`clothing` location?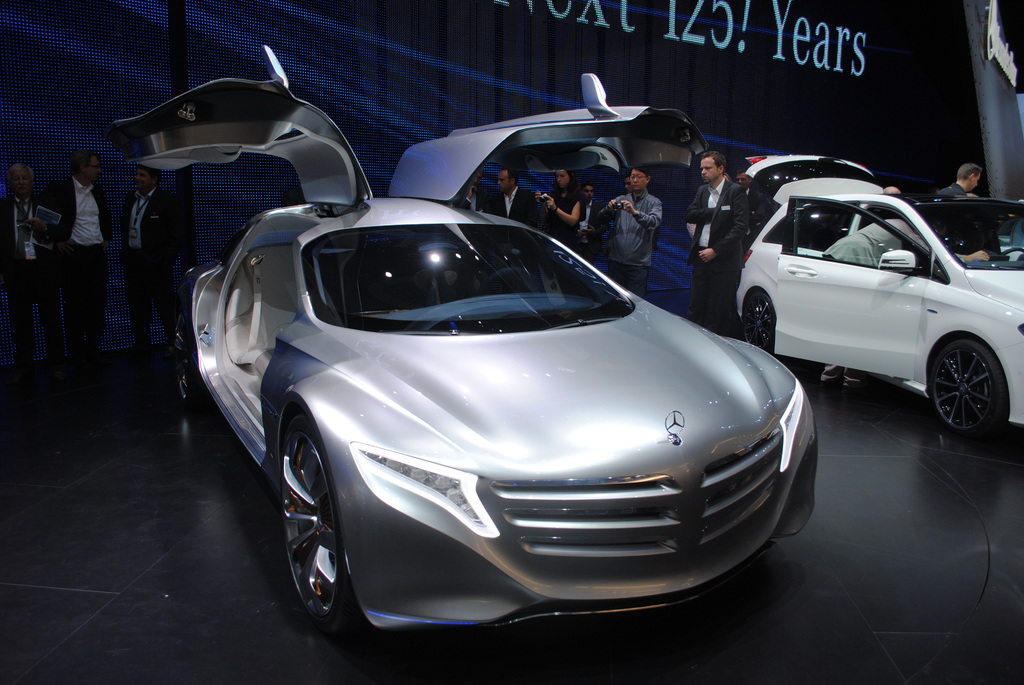
<region>462, 185, 492, 207</region>
